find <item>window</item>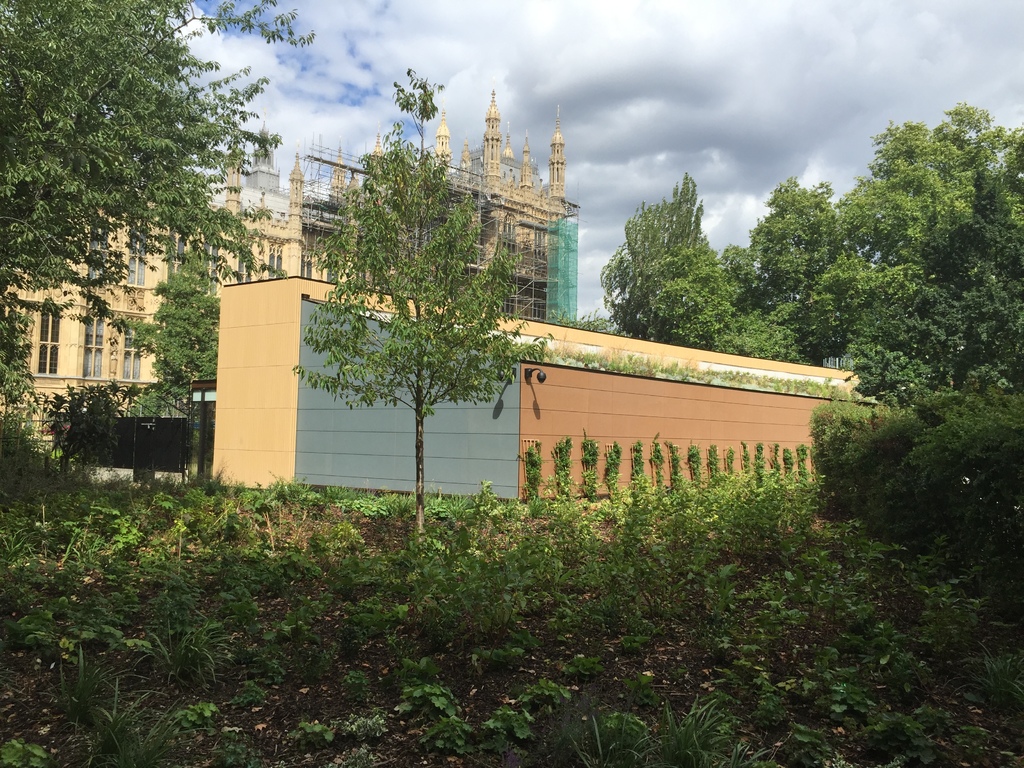
rect(501, 294, 515, 311)
